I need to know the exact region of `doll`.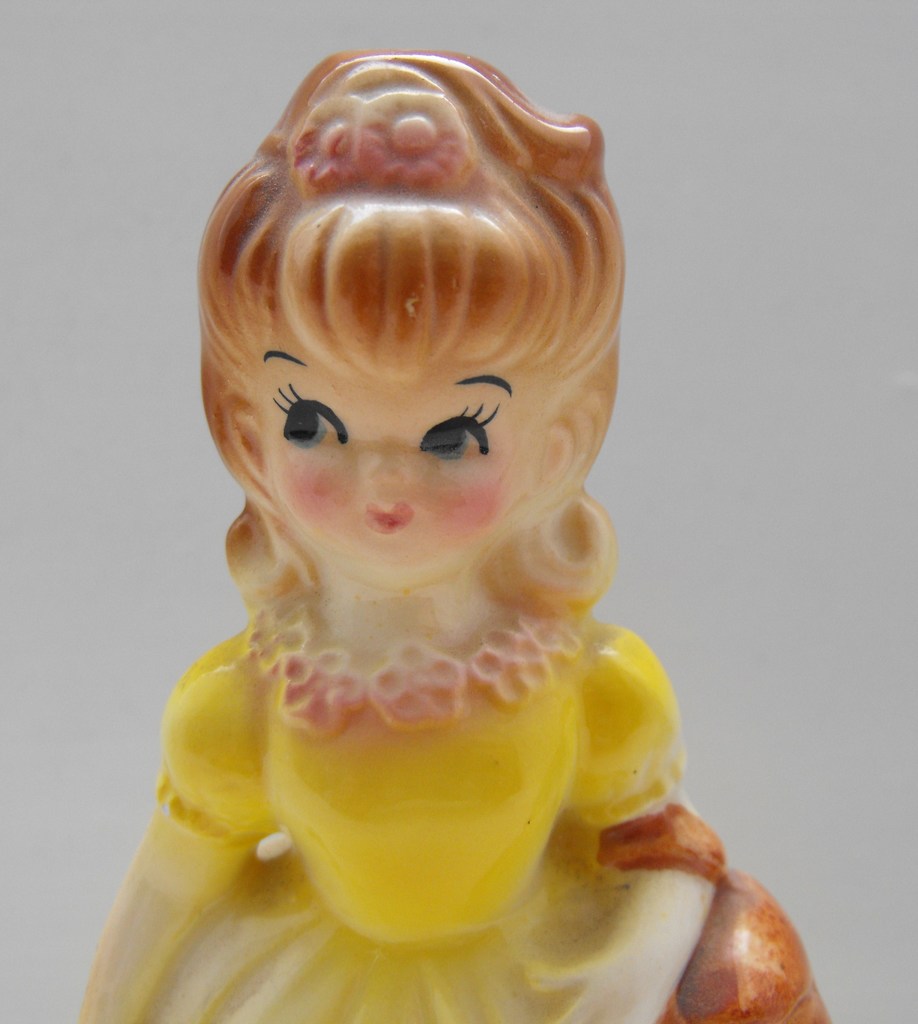
Region: [56, 73, 798, 1023].
